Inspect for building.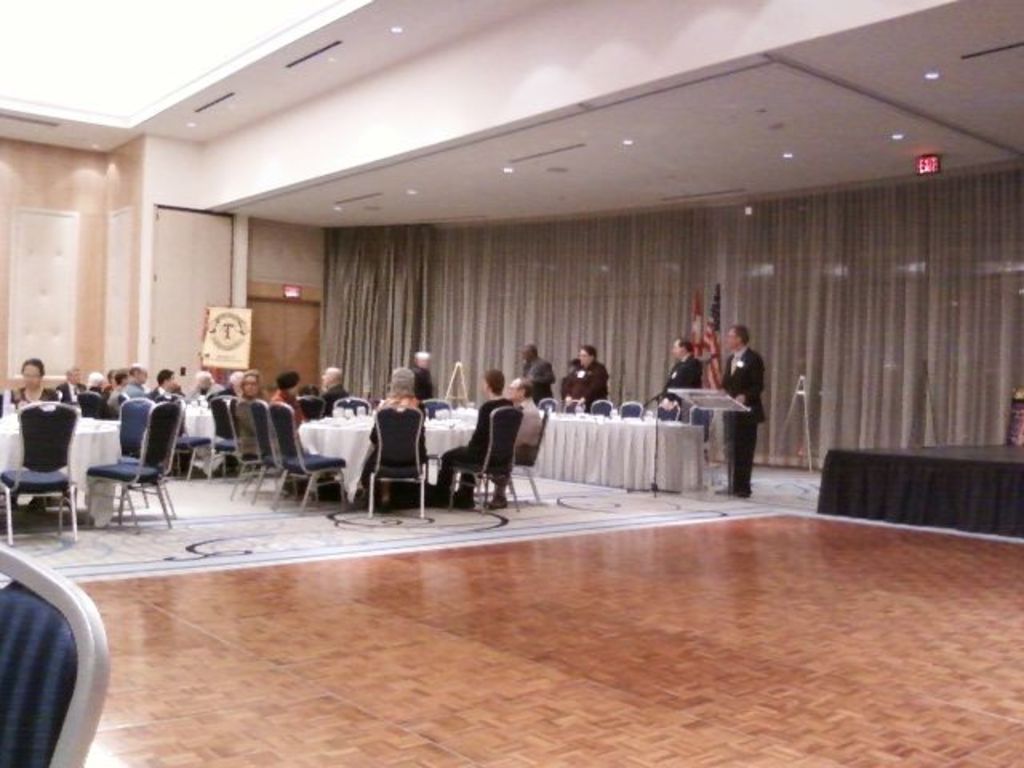
Inspection: rect(0, 0, 1022, 766).
